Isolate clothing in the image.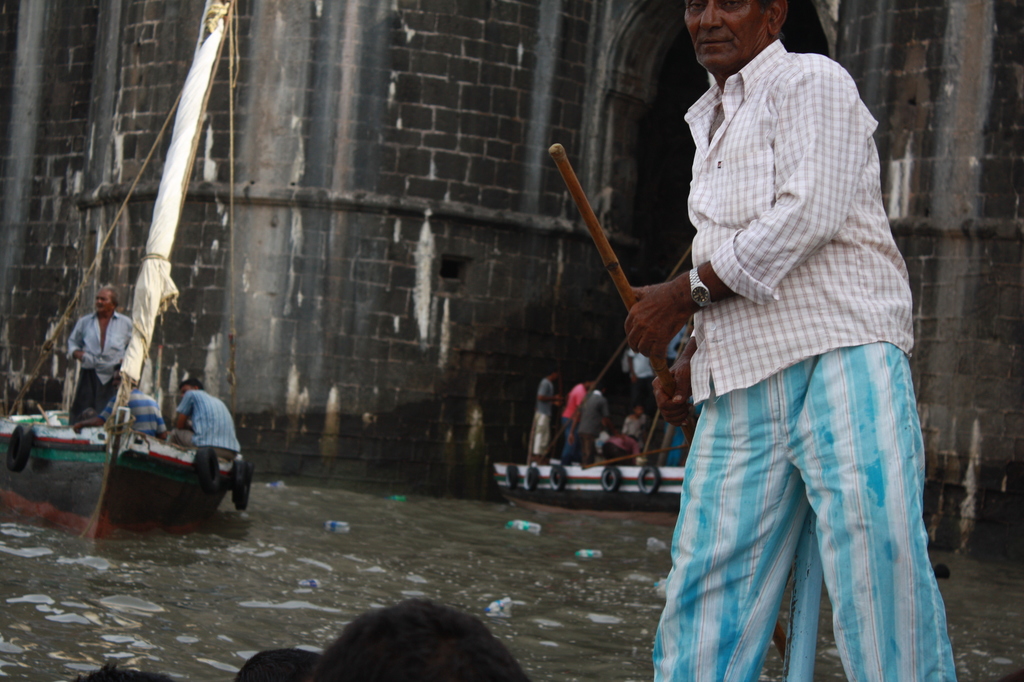
Isolated region: locate(106, 388, 161, 441).
